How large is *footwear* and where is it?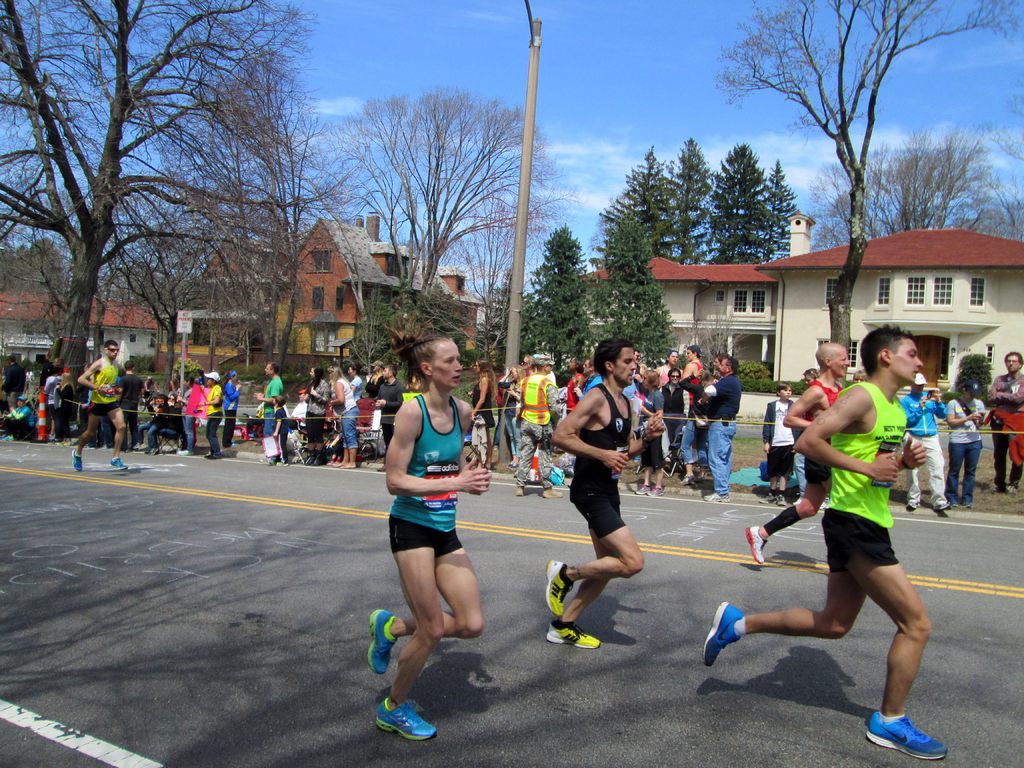
Bounding box: (362,609,397,673).
